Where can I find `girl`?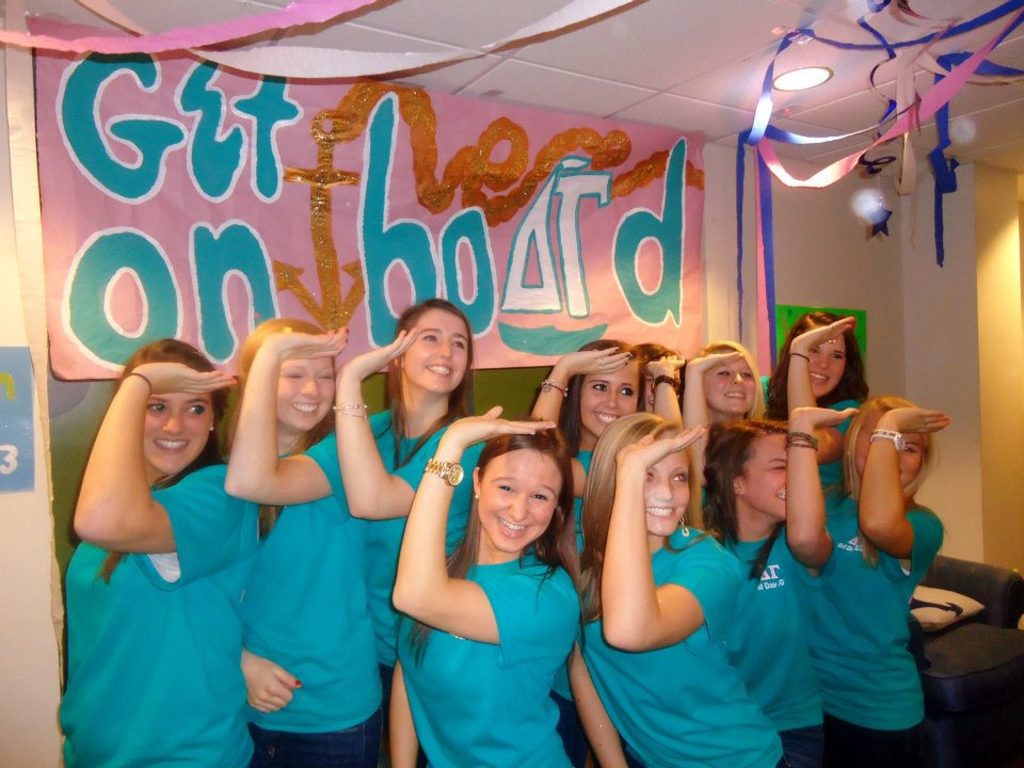
You can find it at 679 336 777 527.
